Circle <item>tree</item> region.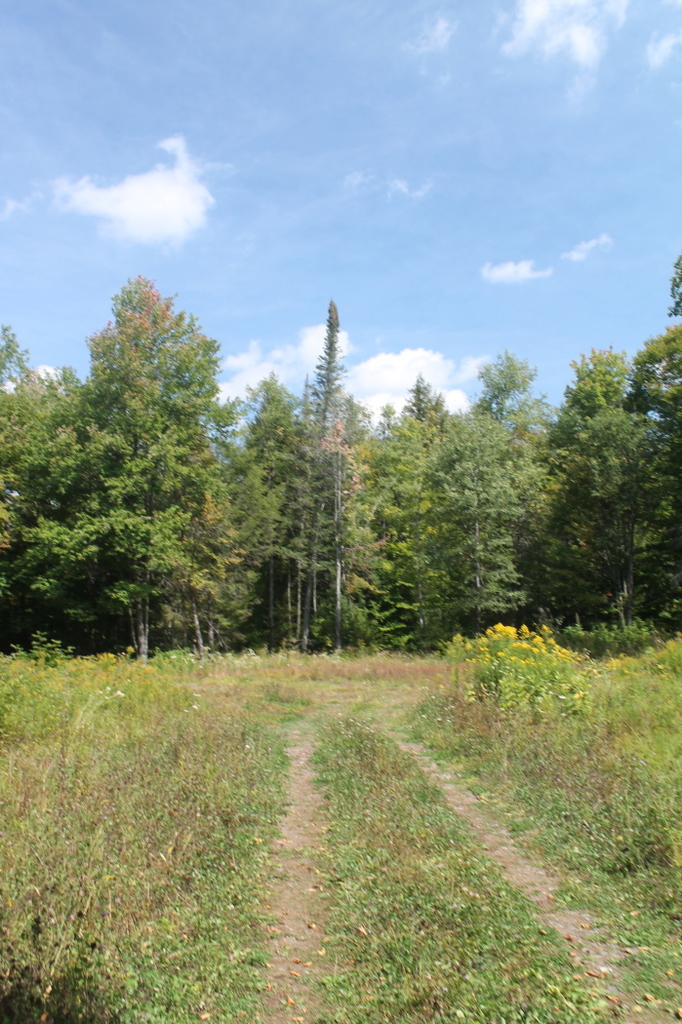
Region: crop(336, 406, 400, 631).
